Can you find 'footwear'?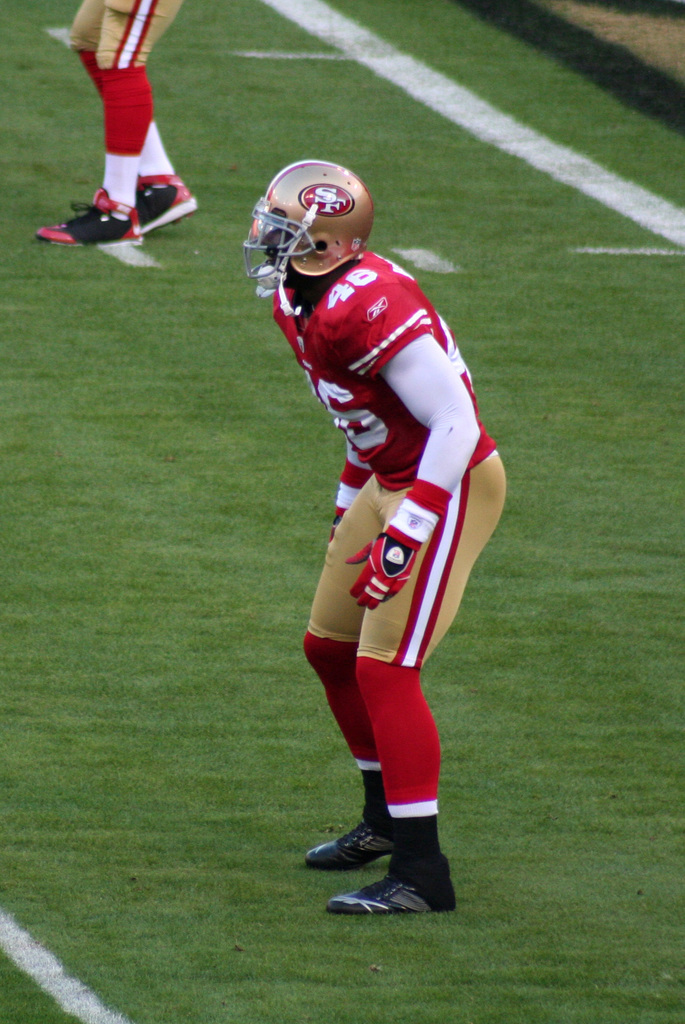
Yes, bounding box: Rect(34, 191, 138, 252).
